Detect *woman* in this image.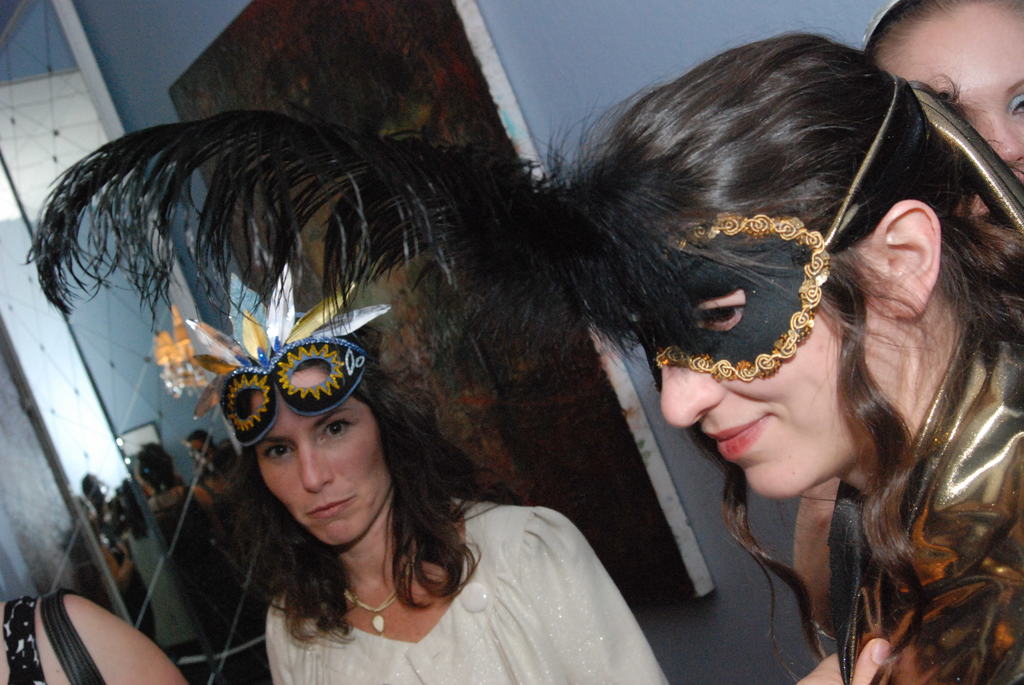
Detection: 0:588:192:684.
